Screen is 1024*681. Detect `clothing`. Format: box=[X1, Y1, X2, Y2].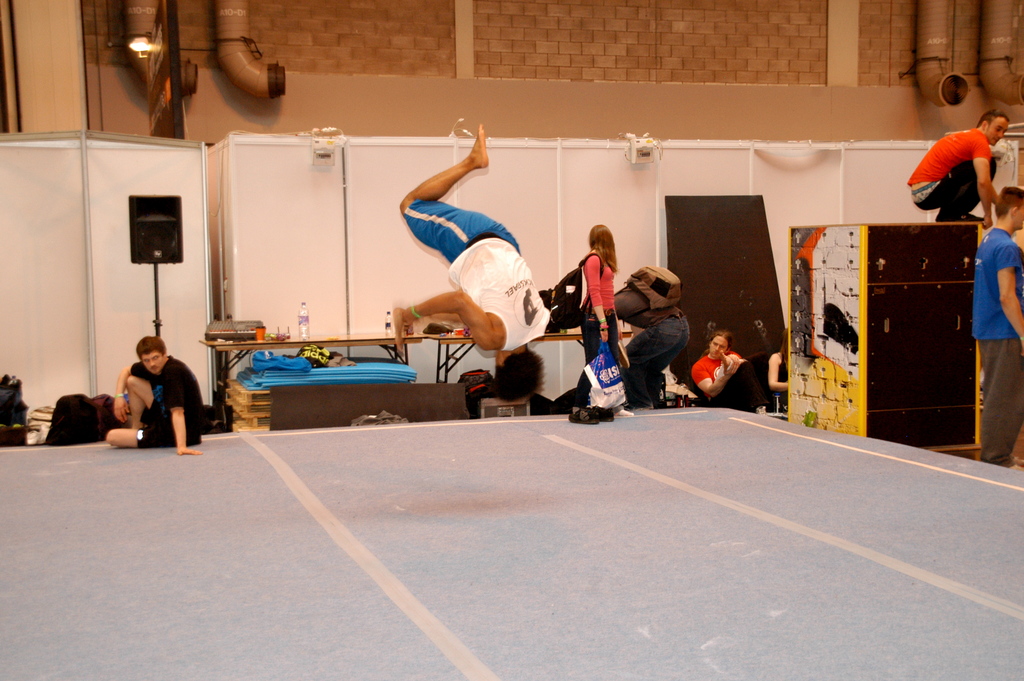
box=[401, 199, 554, 350].
